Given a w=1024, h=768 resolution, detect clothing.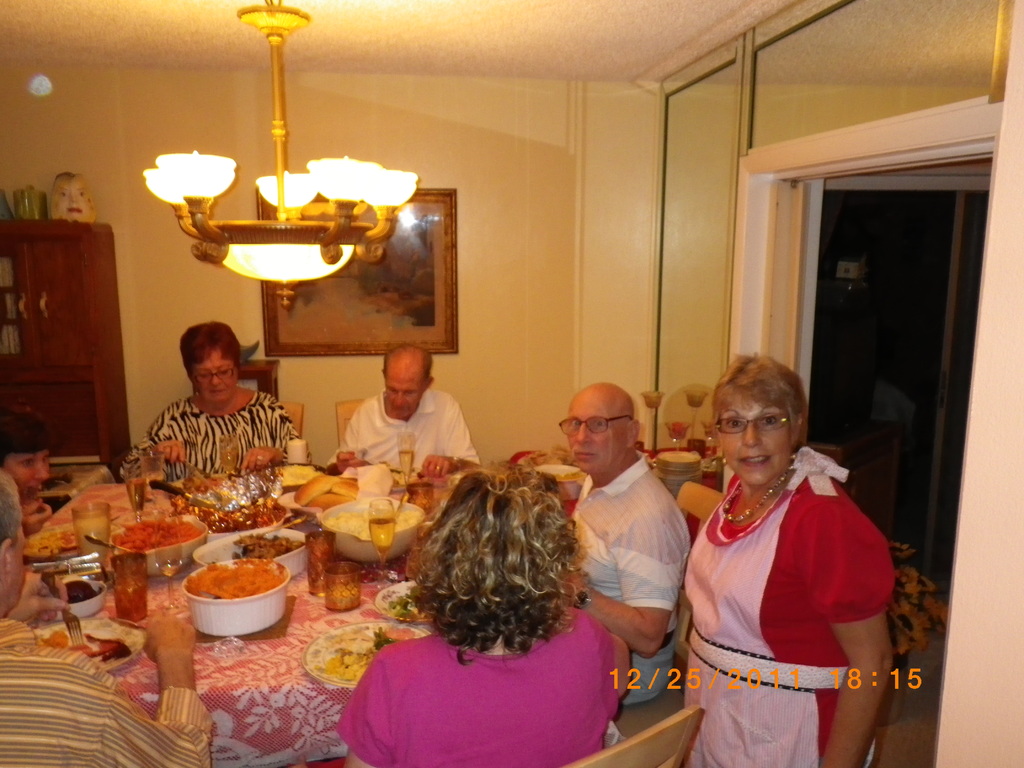
[325, 380, 483, 476].
